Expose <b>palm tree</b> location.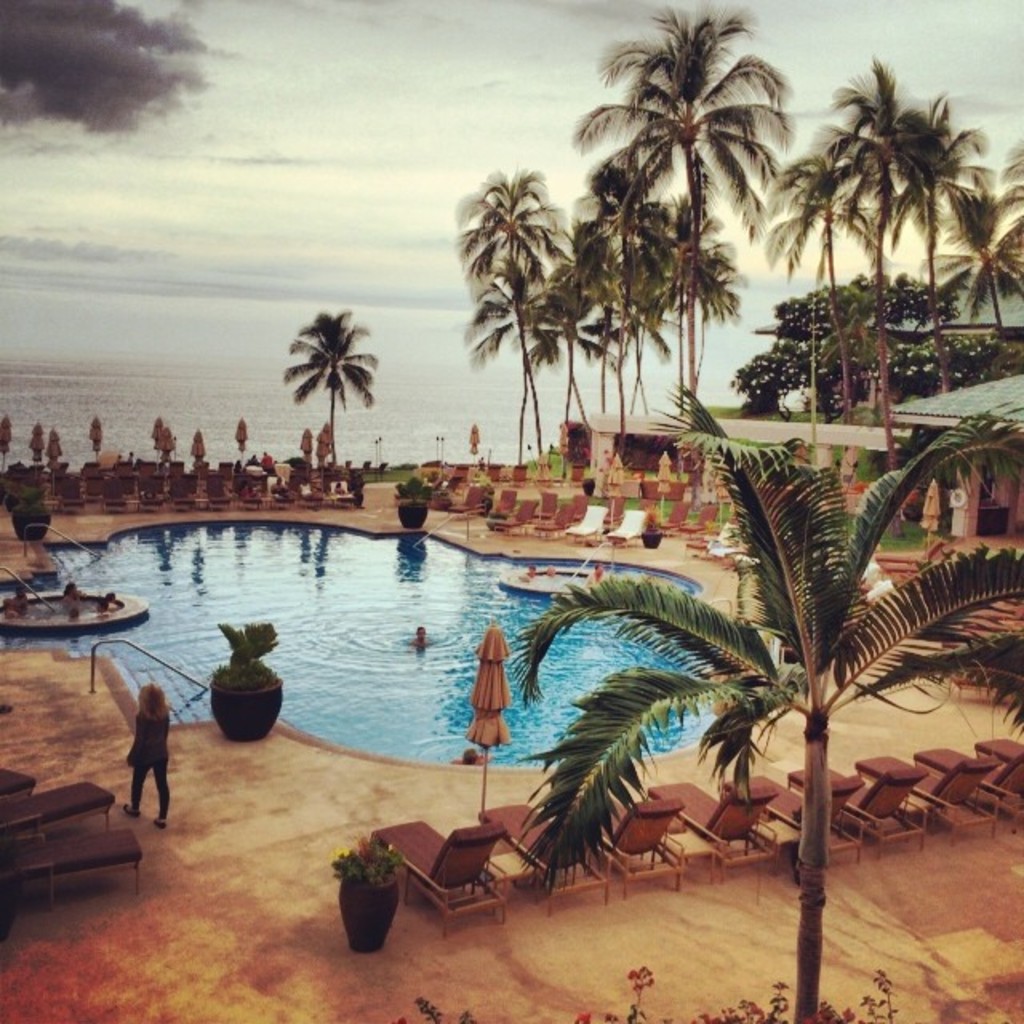
Exposed at x1=768, y1=149, x2=854, y2=307.
